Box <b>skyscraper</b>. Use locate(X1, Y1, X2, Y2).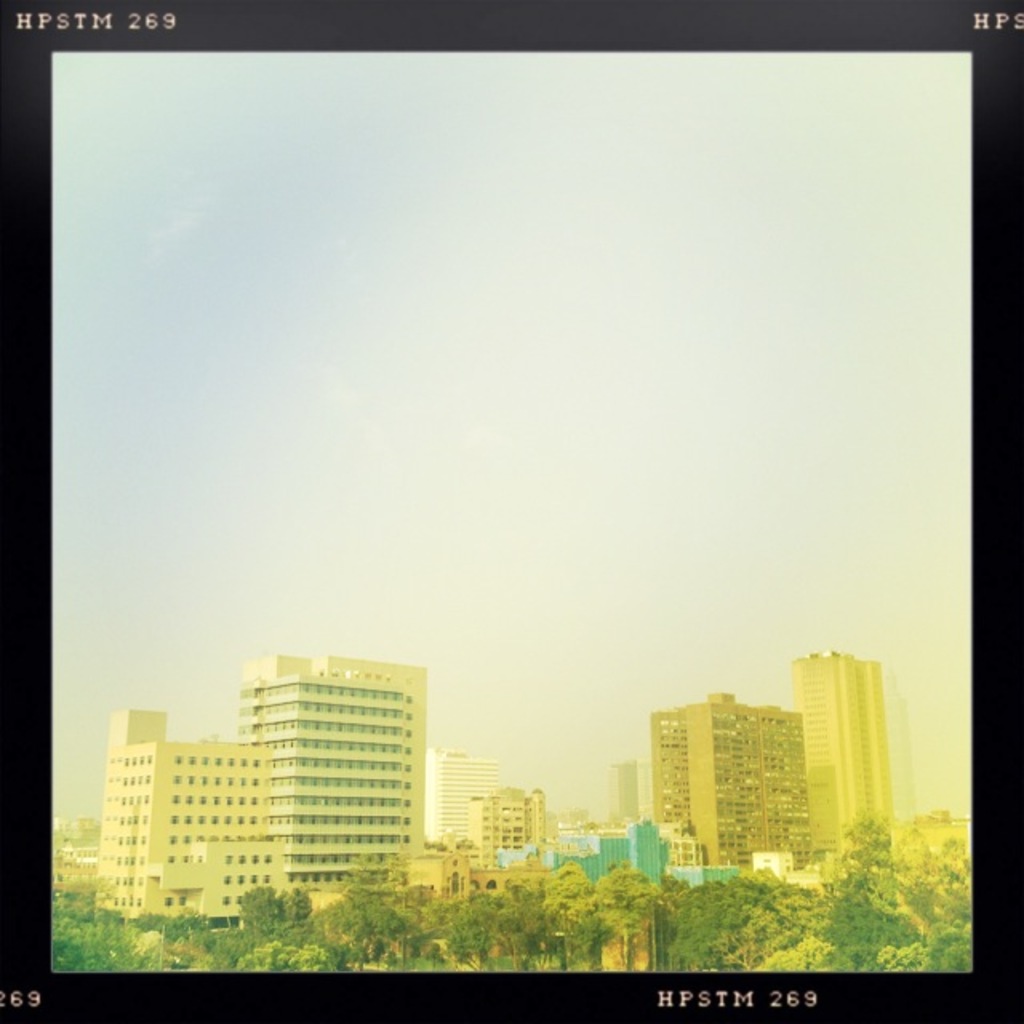
locate(626, 680, 877, 886).
